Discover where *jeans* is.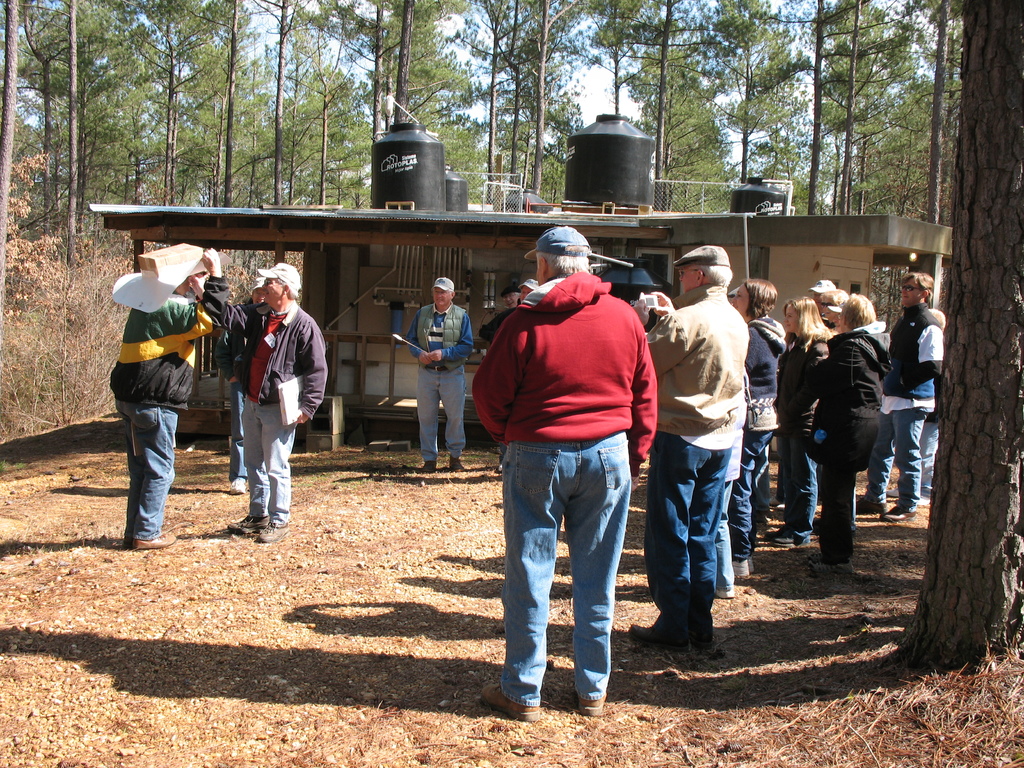
Discovered at bbox=[641, 431, 731, 634].
